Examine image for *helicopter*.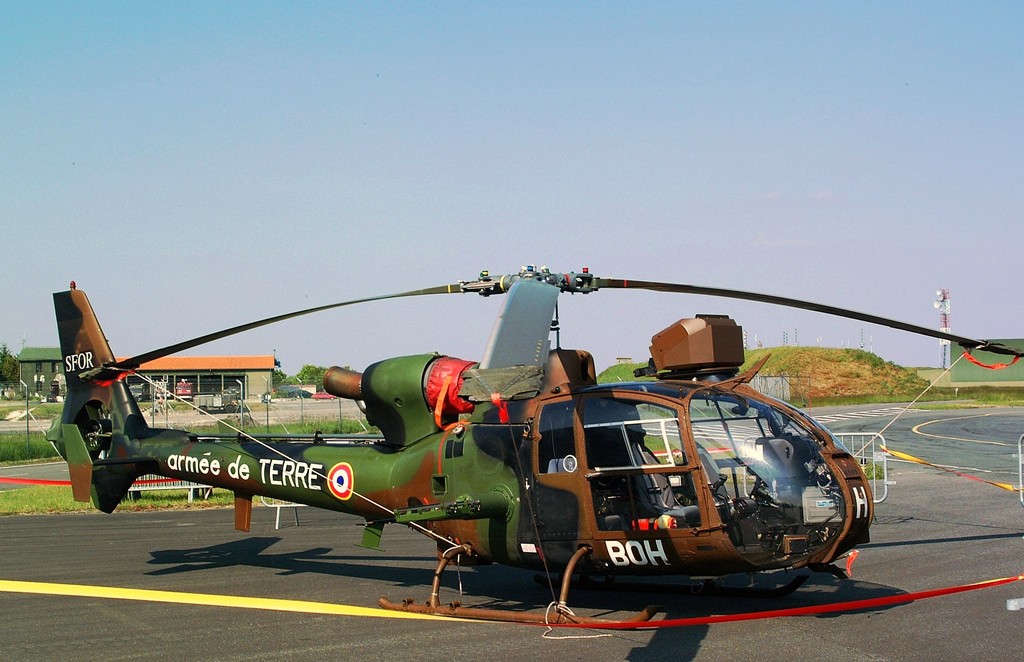
Examination result: (left=44, top=264, right=1023, bottom=629).
